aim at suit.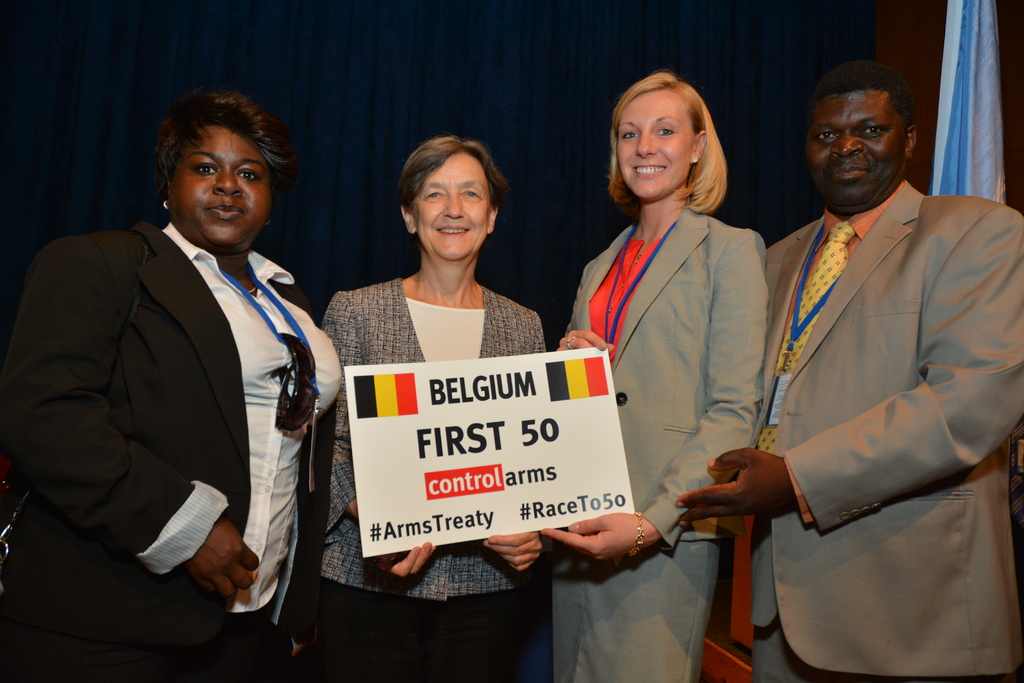
Aimed at bbox(522, 197, 780, 682).
